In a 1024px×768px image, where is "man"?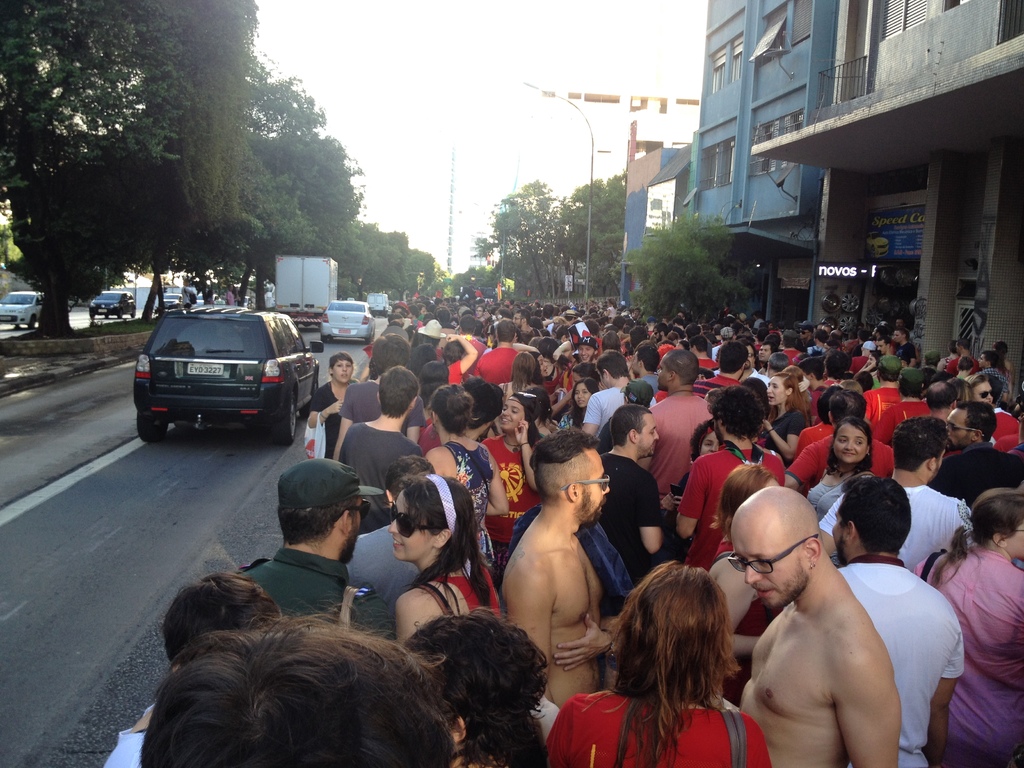
498 442 632 703.
